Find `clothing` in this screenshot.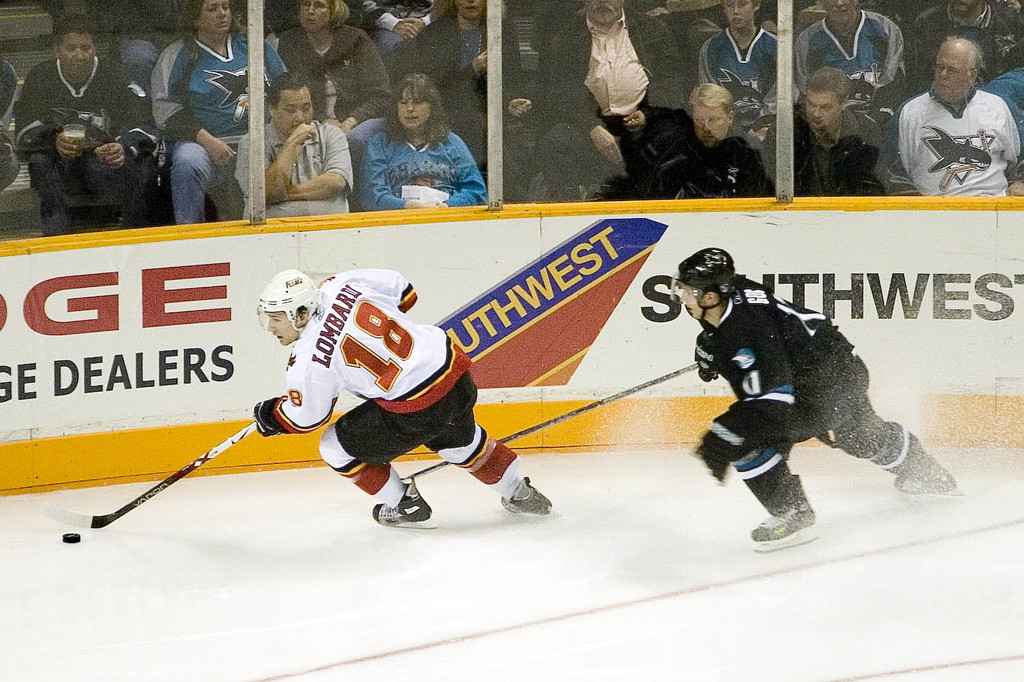
The bounding box for `clothing` is [left=278, top=25, right=389, bottom=143].
